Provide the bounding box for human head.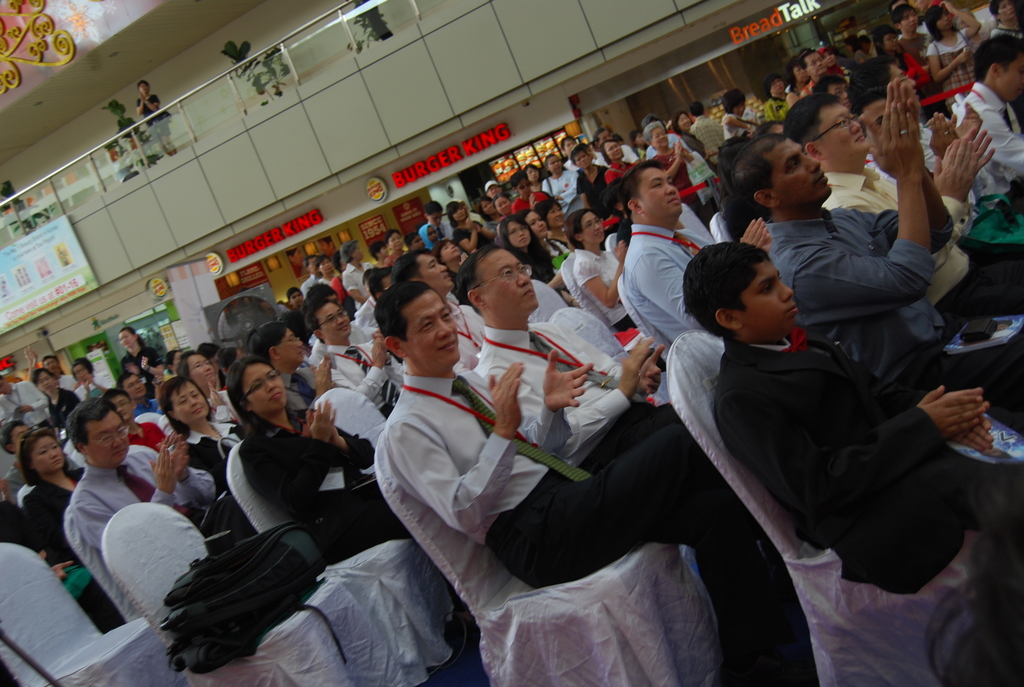
{"x1": 620, "y1": 159, "x2": 686, "y2": 229}.
